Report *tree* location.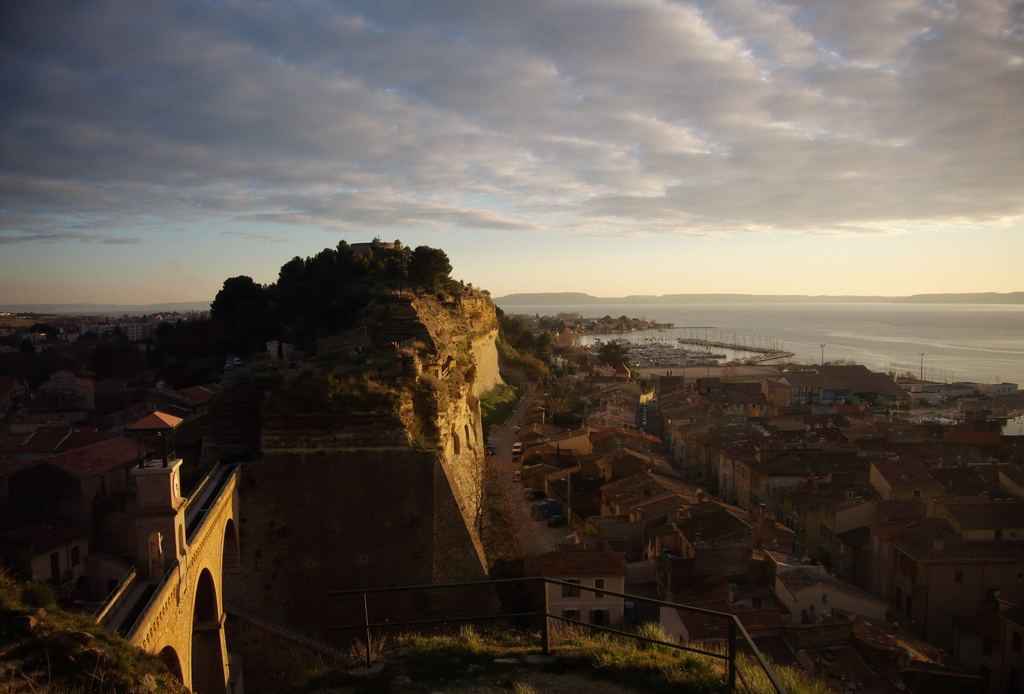
Report: [x1=106, y1=327, x2=136, y2=385].
